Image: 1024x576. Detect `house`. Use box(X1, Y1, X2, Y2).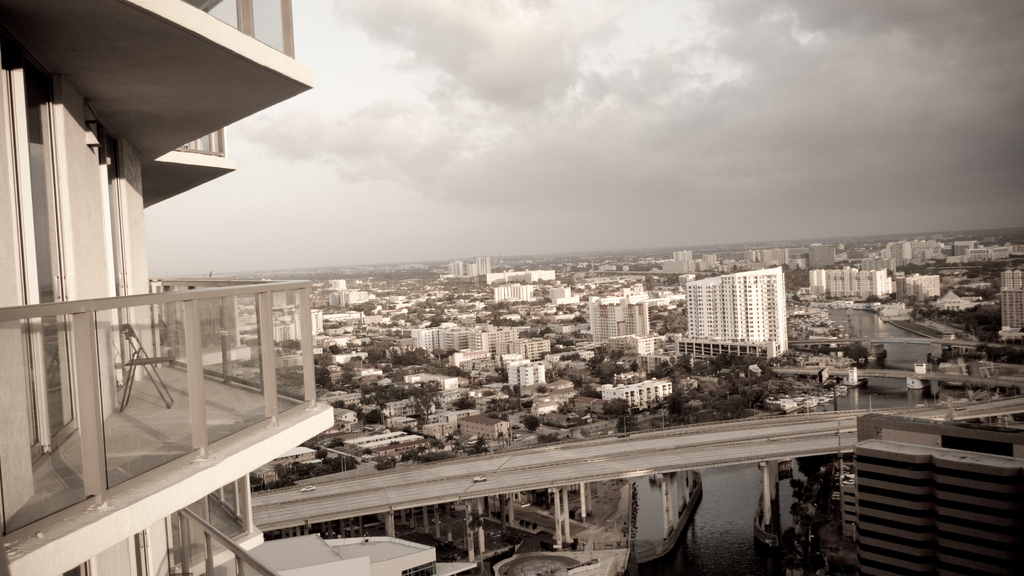
box(0, 0, 310, 575).
